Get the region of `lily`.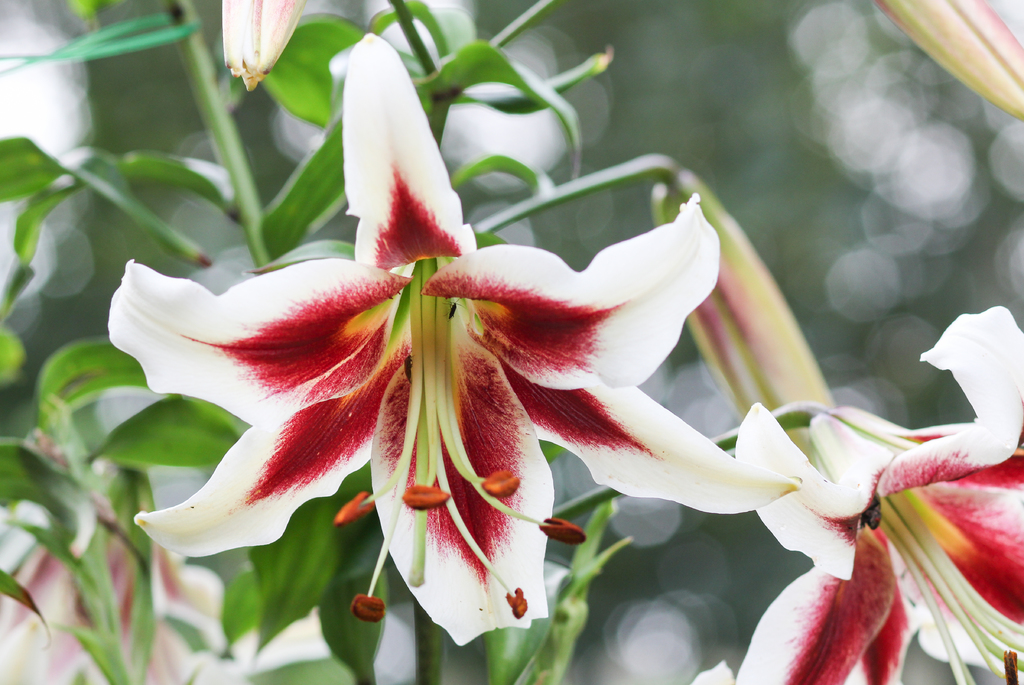
[left=108, top=32, right=801, bottom=647].
